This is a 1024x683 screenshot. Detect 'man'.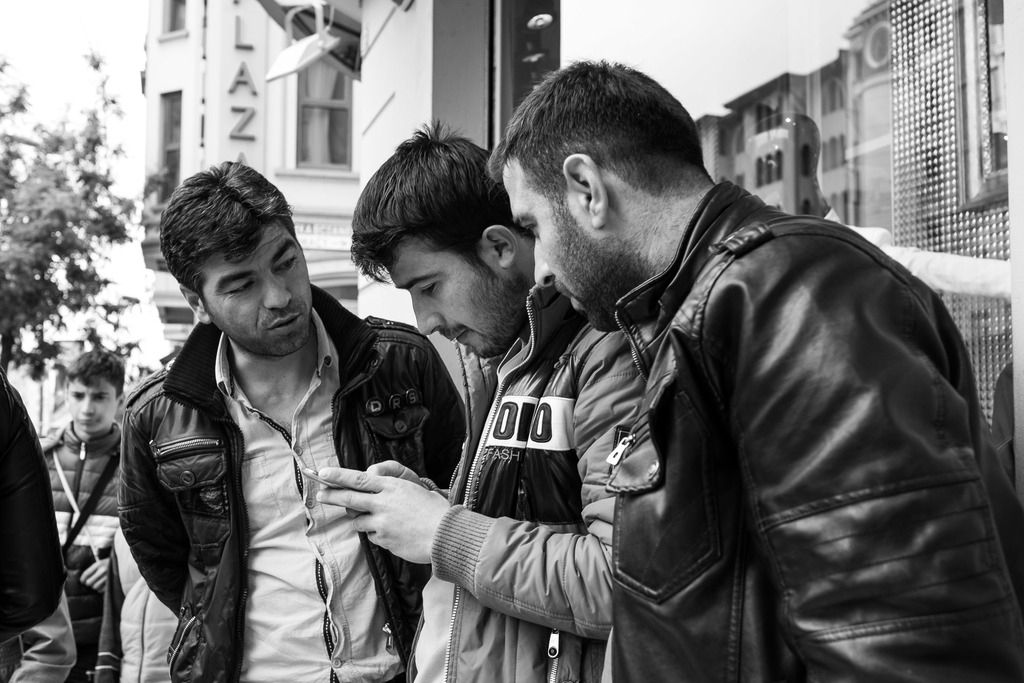
[118, 154, 464, 682].
